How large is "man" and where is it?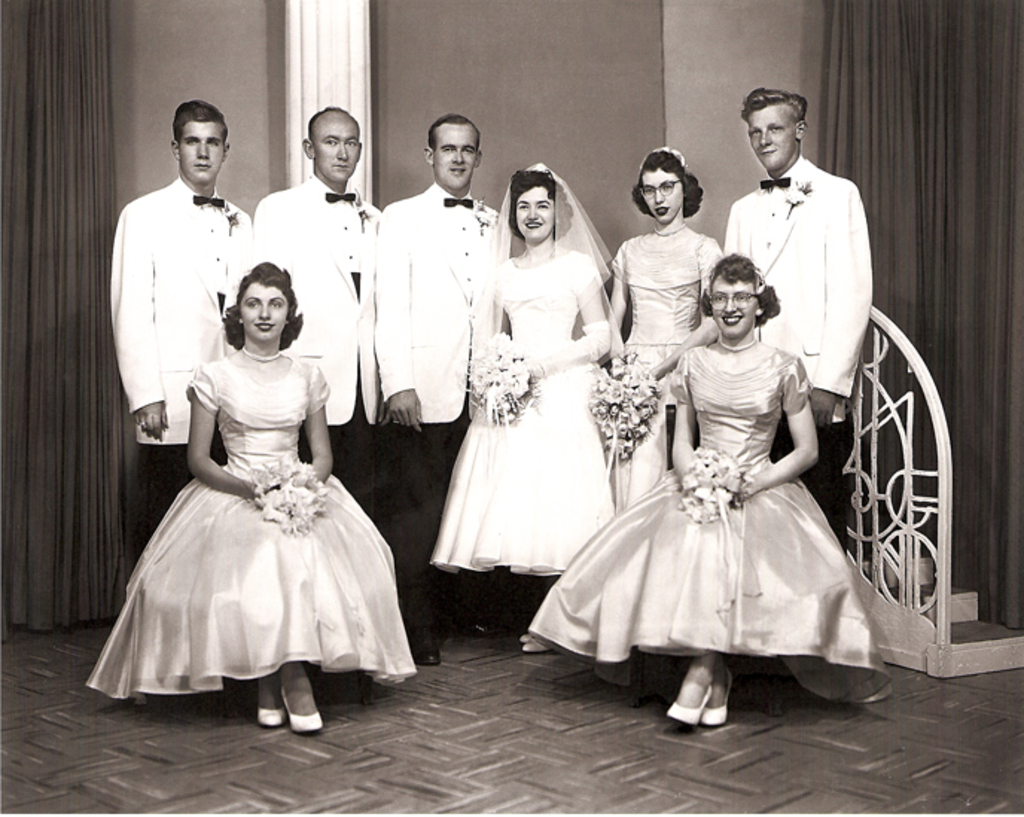
Bounding box: left=717, top=76, right=883, bottom=560.
